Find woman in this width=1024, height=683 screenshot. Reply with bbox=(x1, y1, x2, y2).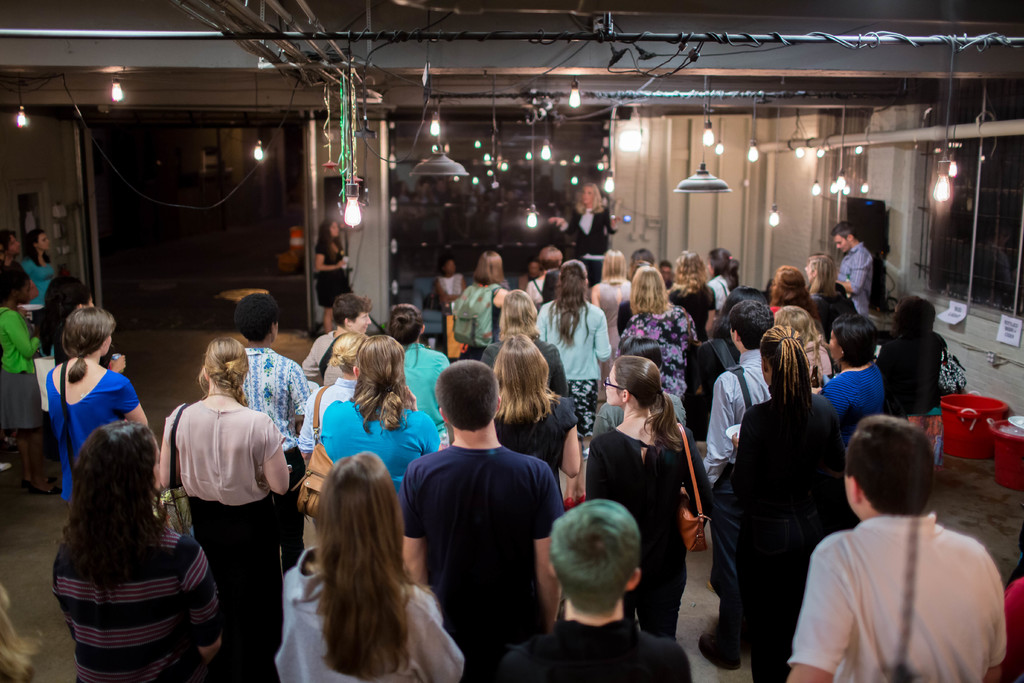
bbox=(300, 292, 377, 385).
